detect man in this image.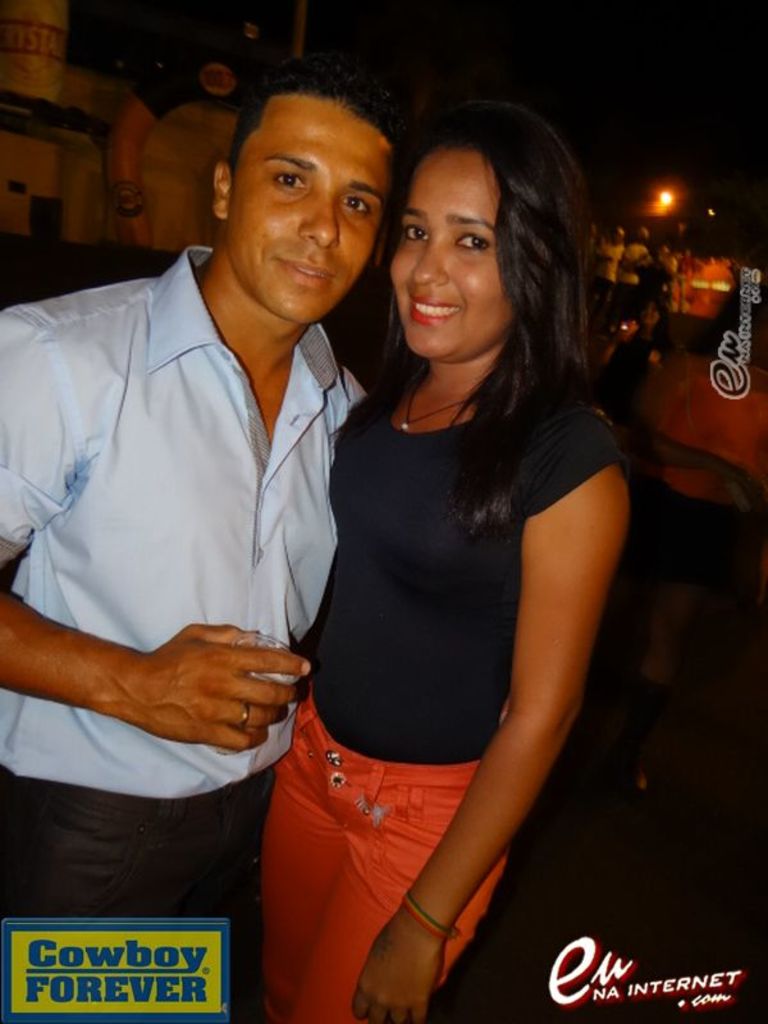
Detection: [0, 56, 410, 1023].
